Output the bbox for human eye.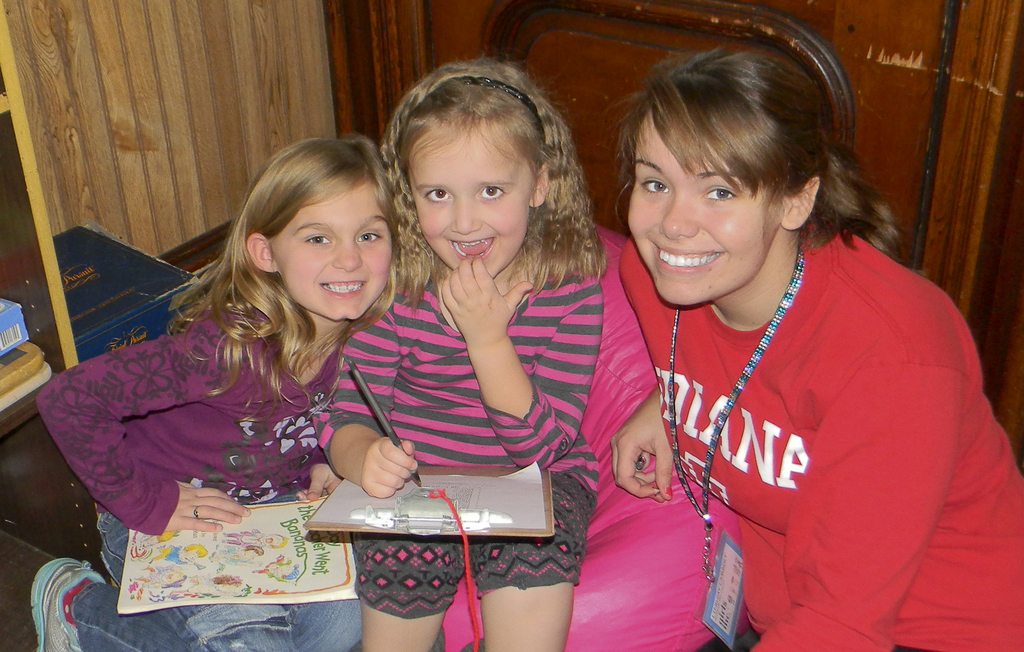
box(356, 225, 383, 252).
